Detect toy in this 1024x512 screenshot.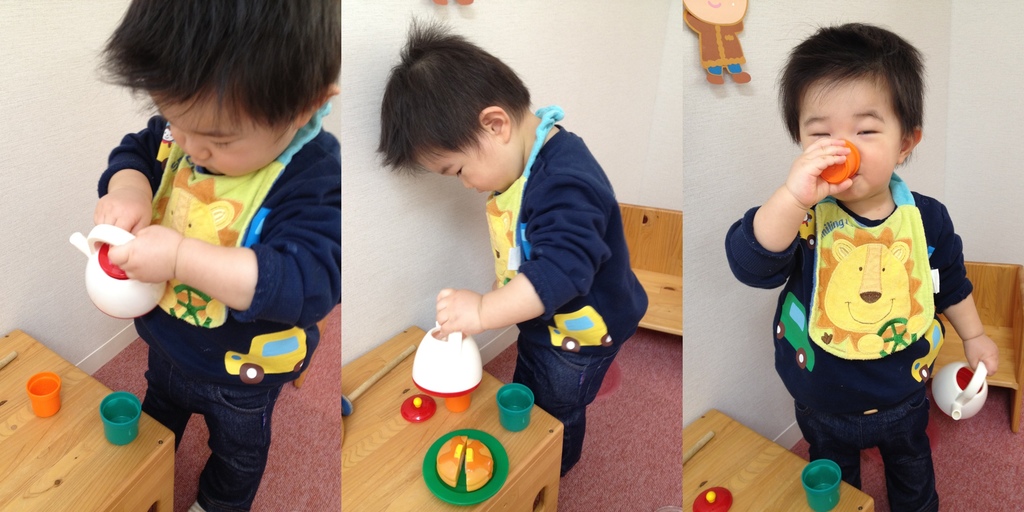
Detection: BBox(804, 458, 834, 508).
